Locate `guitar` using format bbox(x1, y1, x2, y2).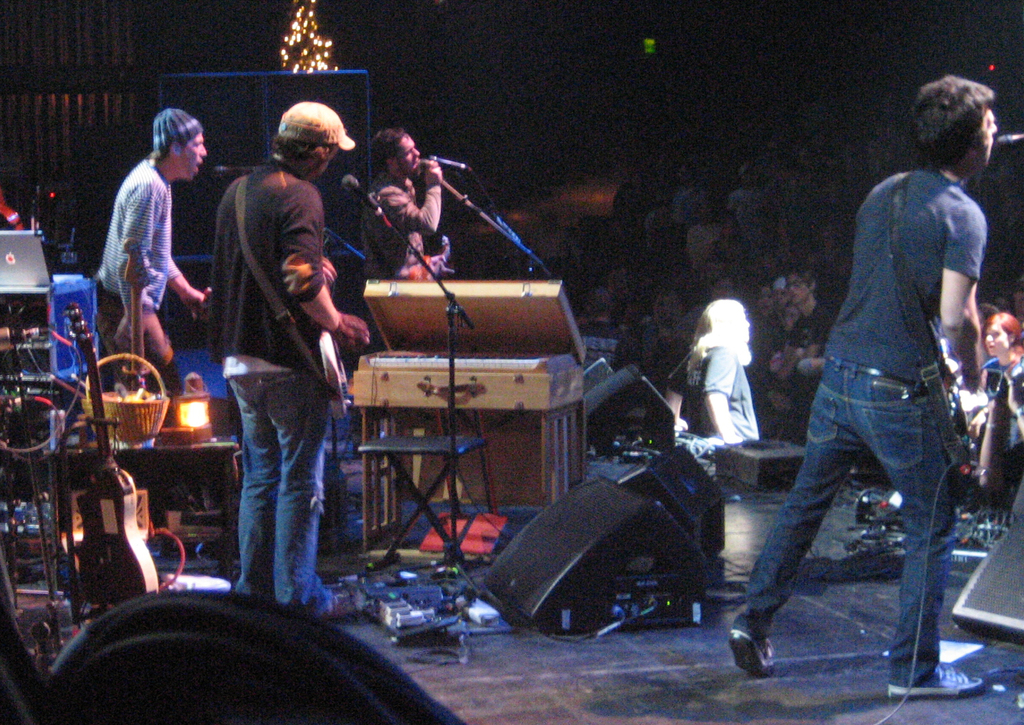
bbox(130, 236, 158, 395).
